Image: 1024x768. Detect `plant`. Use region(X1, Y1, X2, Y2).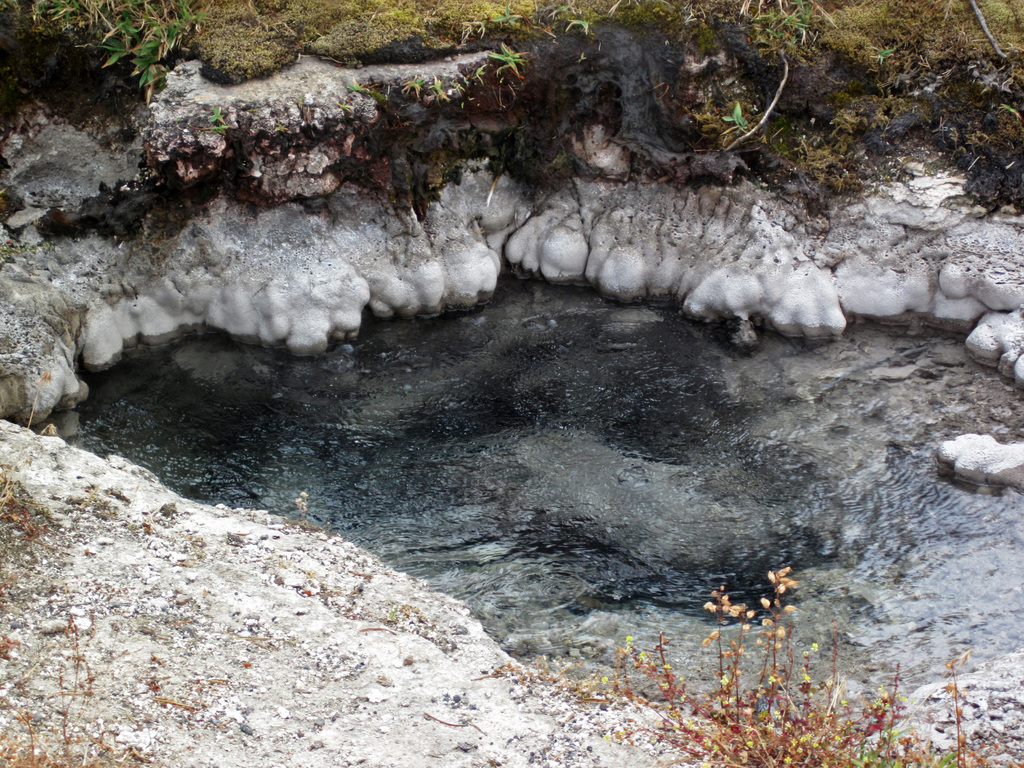
region(399, 75, 432, 100).
